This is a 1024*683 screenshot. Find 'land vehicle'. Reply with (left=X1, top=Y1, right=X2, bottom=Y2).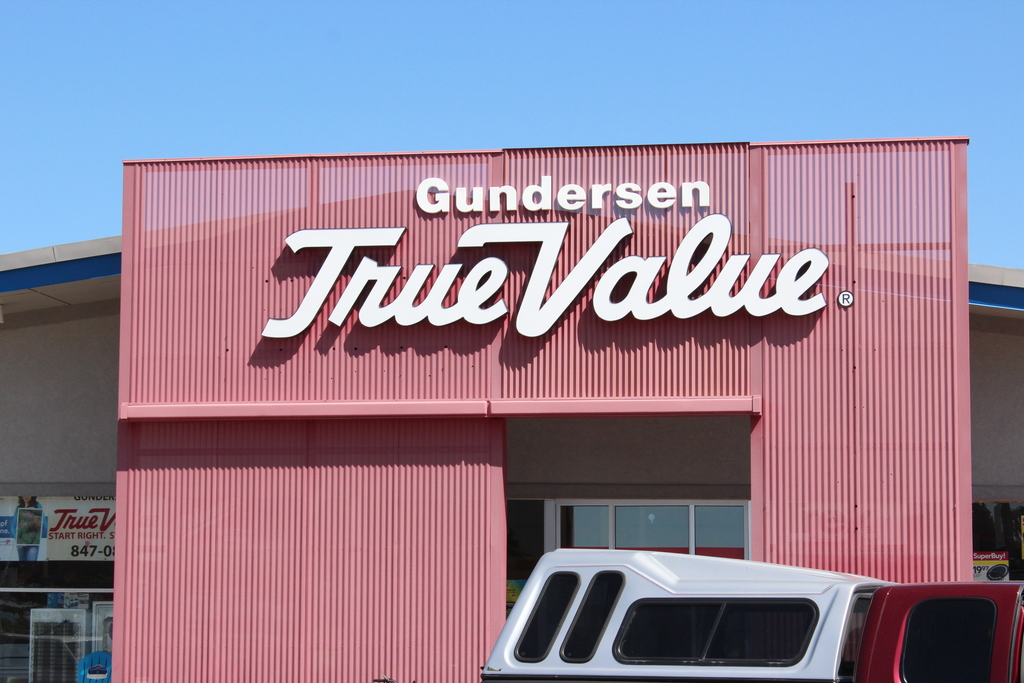
(left=480, top=547, right=1023, bottom=682).
